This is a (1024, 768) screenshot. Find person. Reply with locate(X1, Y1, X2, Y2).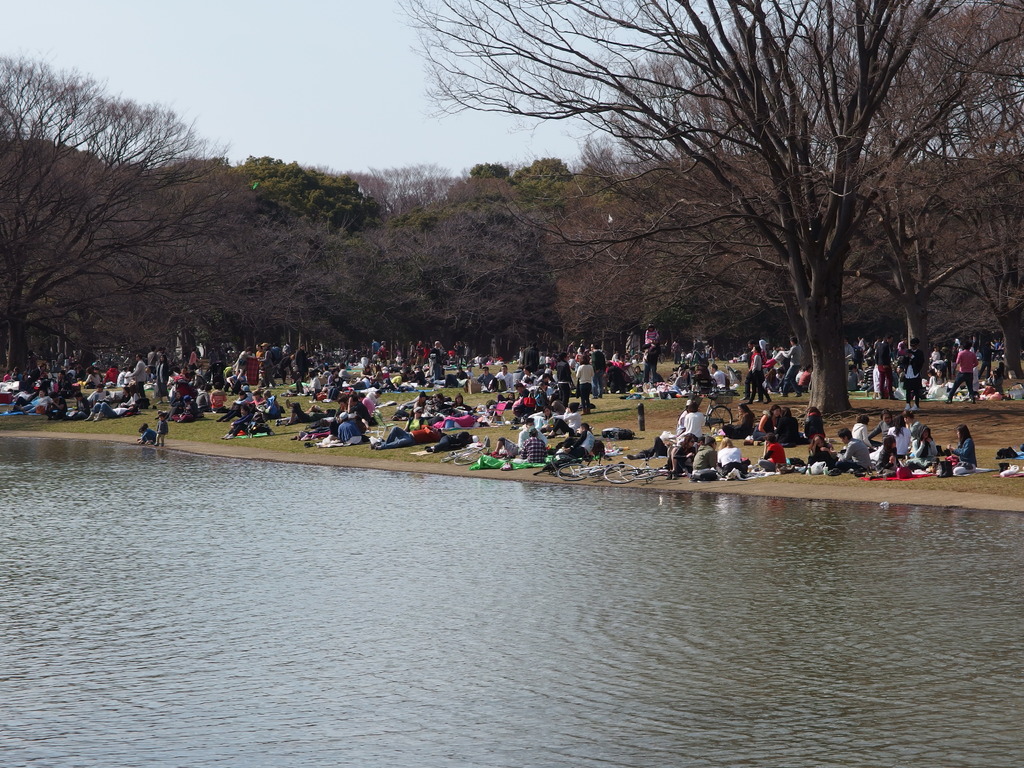
locate(550, 397, 583, 431).
